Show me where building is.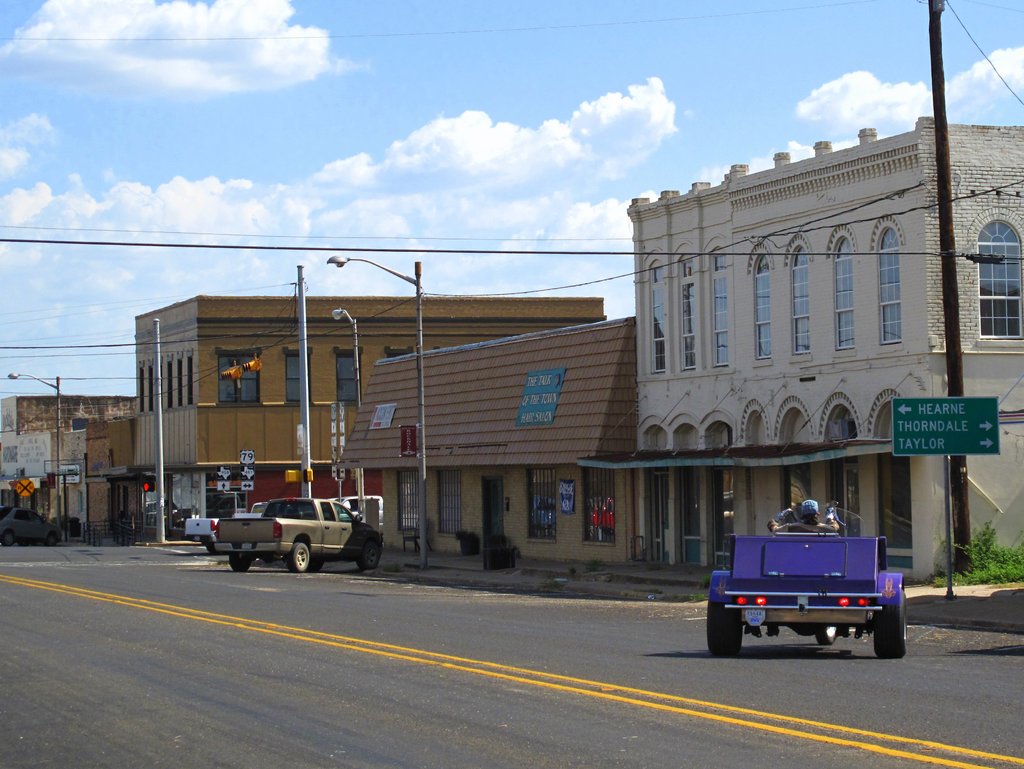
building is at <region>334, 315, 636, 562</region>.
